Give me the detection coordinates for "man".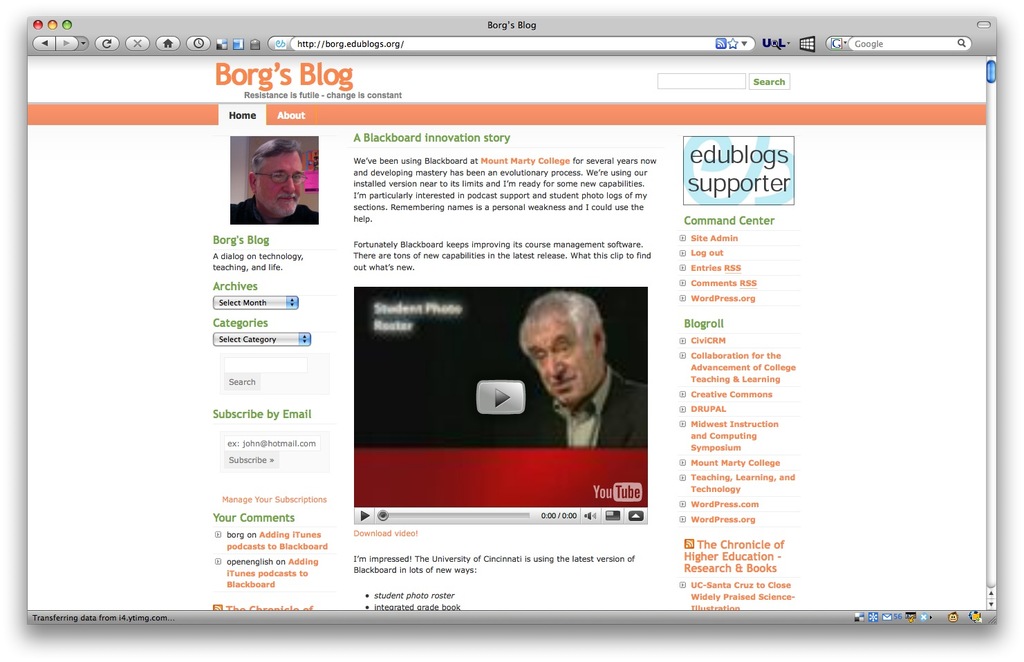
497:295:640:456.
